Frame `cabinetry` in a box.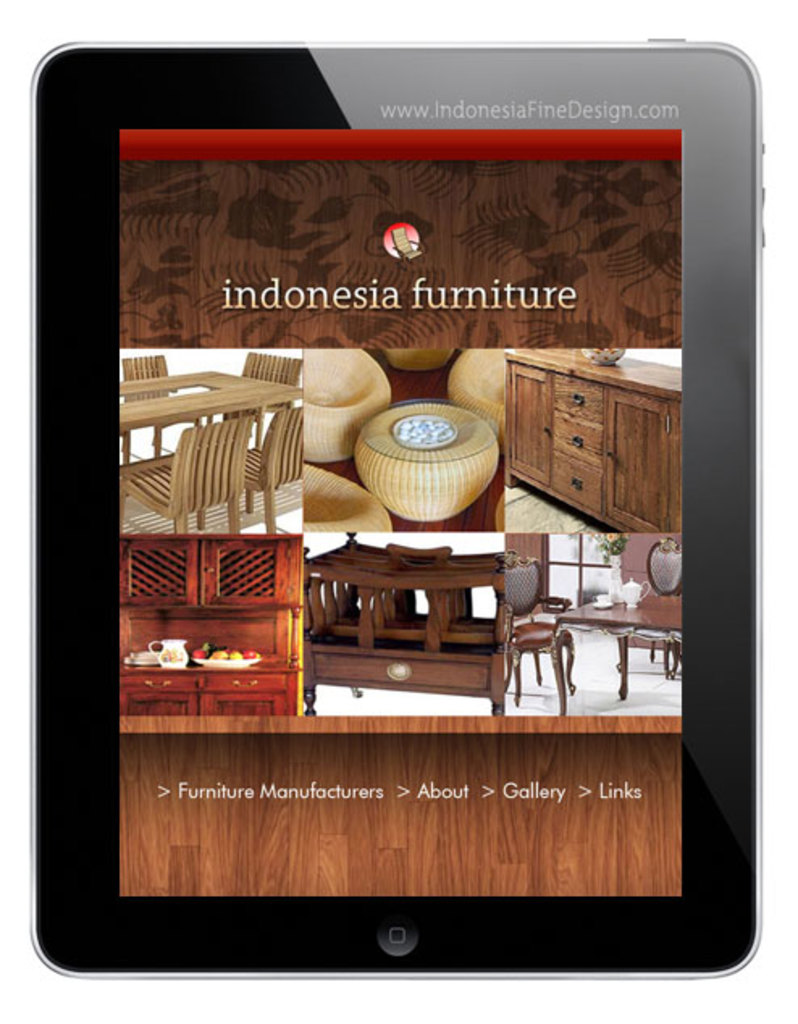
left=116, top=536, right=195, bottom=607.
